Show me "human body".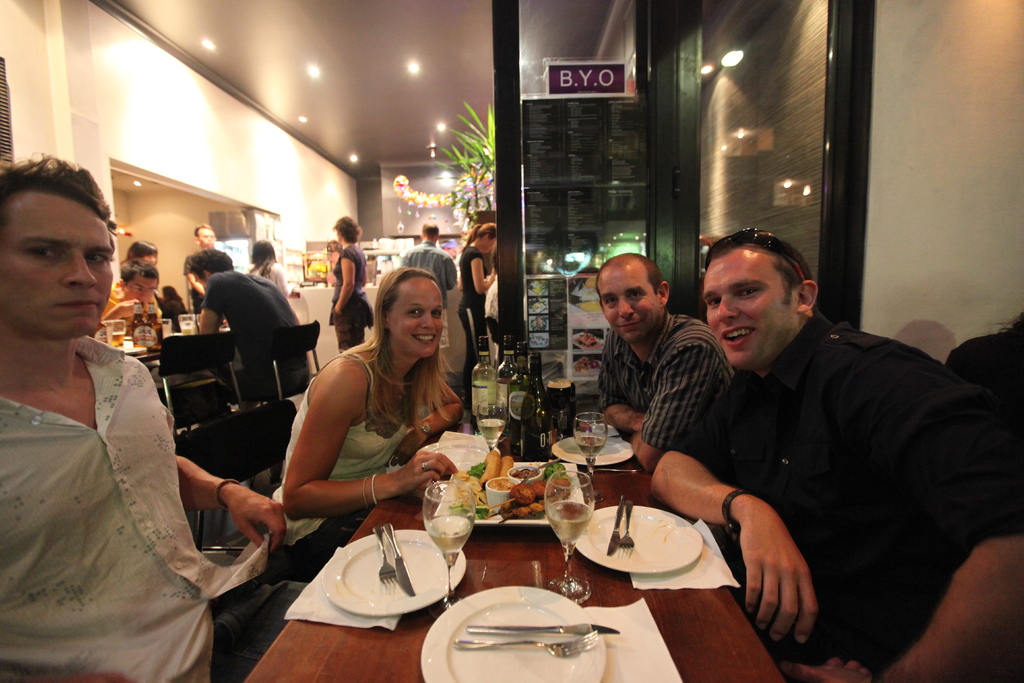
"human body" is here: 325,241,372,352.
